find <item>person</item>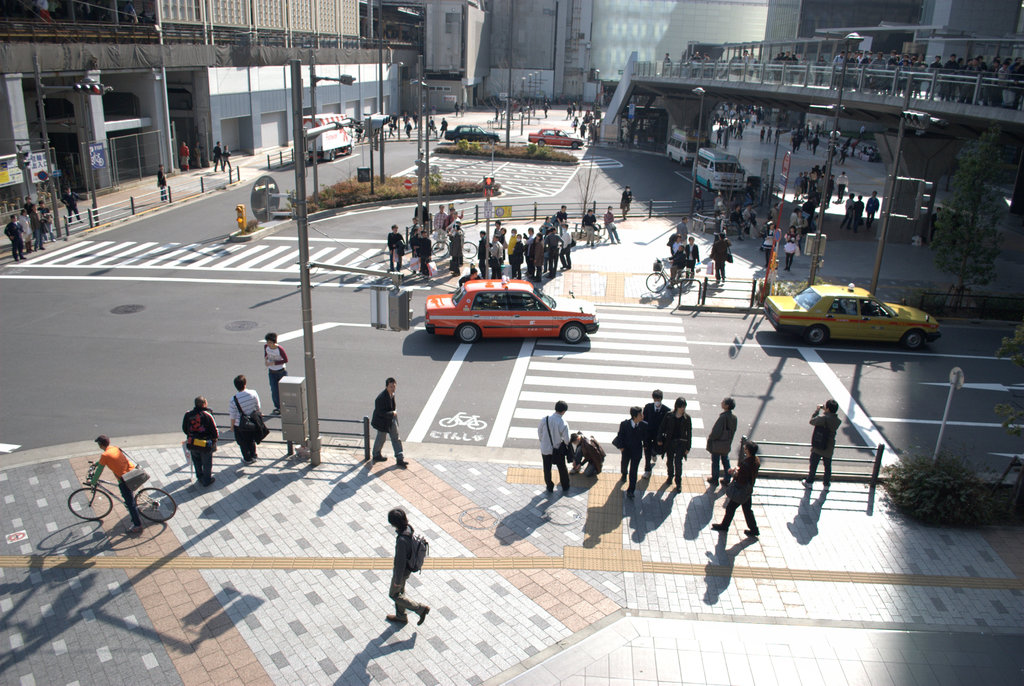
{"x1": 644, "y1": 390, "x2": 669, "y2": 481}
